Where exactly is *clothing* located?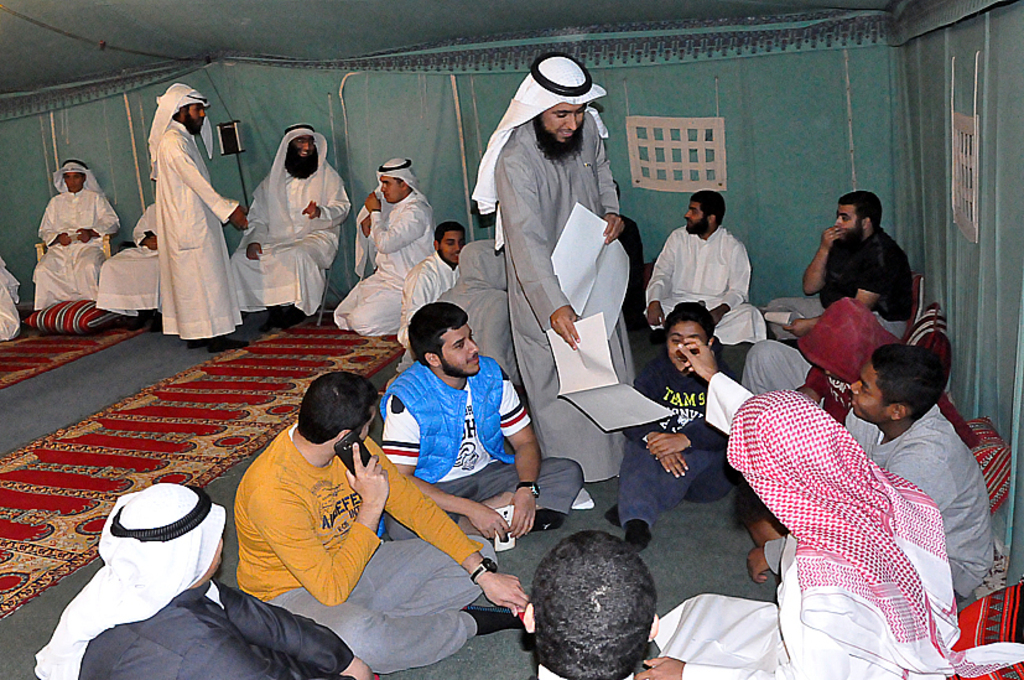
Its bounding box is 534/665/634/679.
